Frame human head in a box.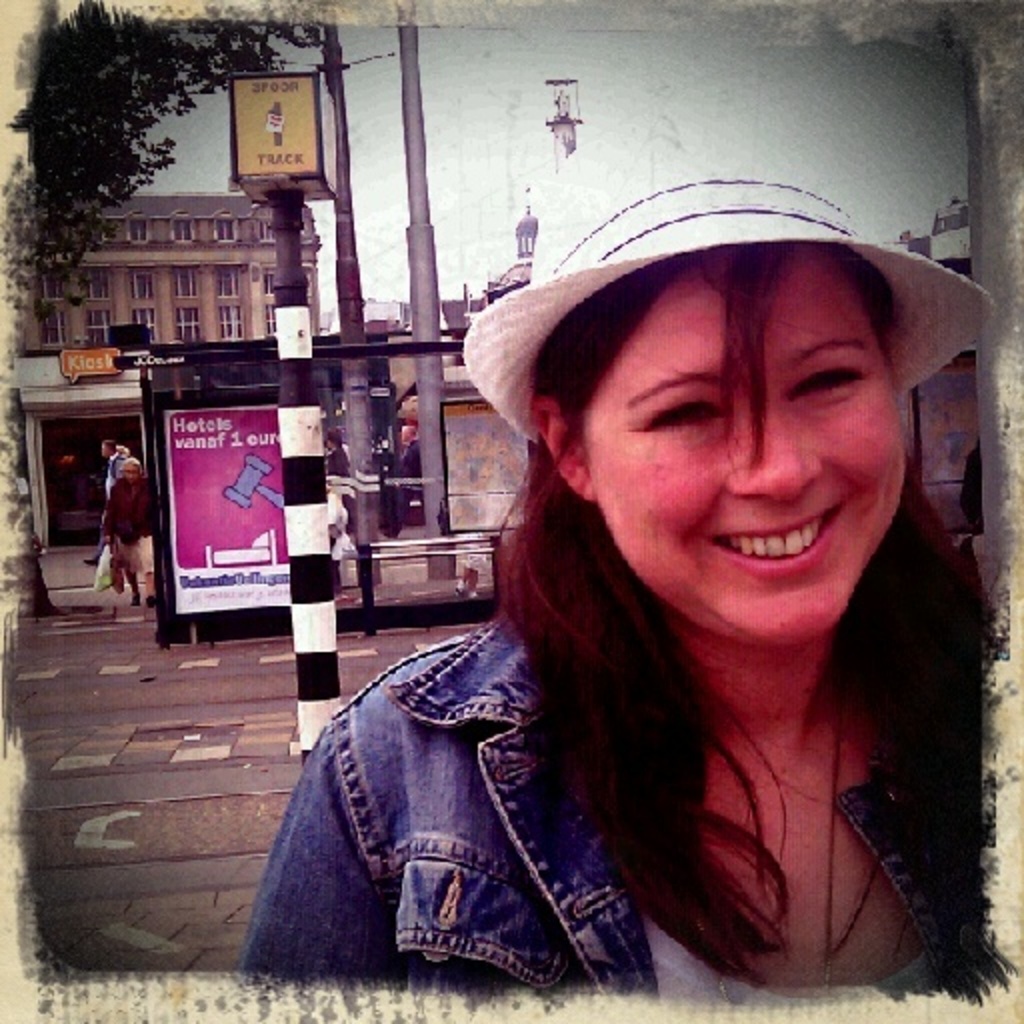
locate(96, 440, 116, 460).
